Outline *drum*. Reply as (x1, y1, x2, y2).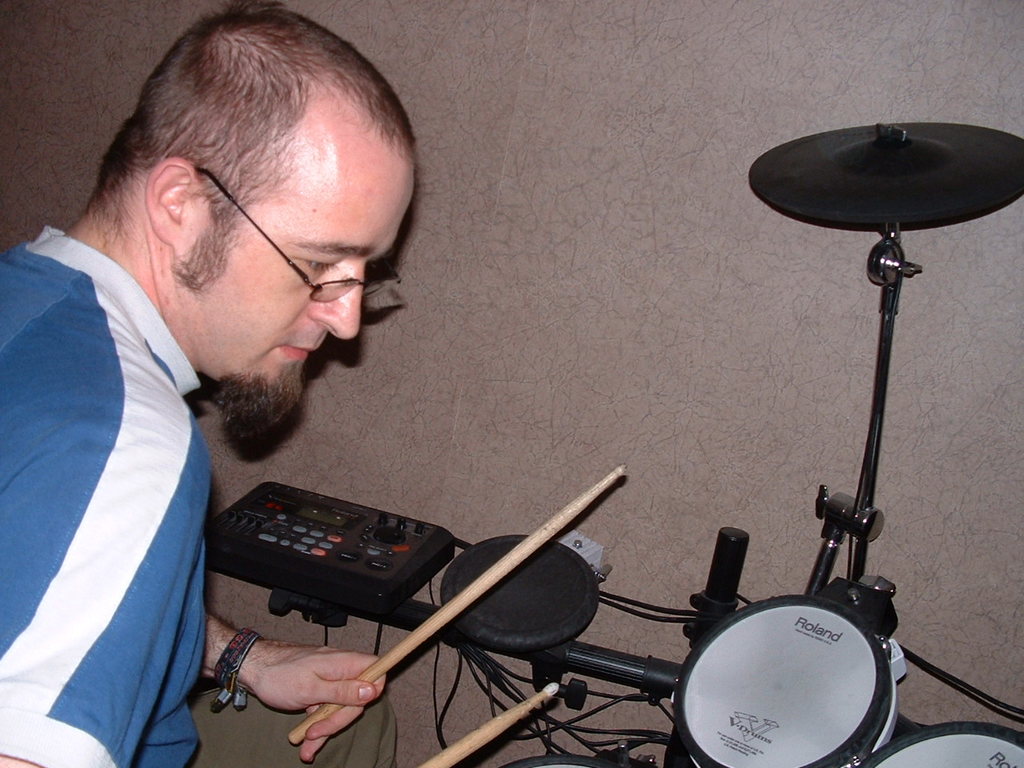
(498, 752, 612, 767).
